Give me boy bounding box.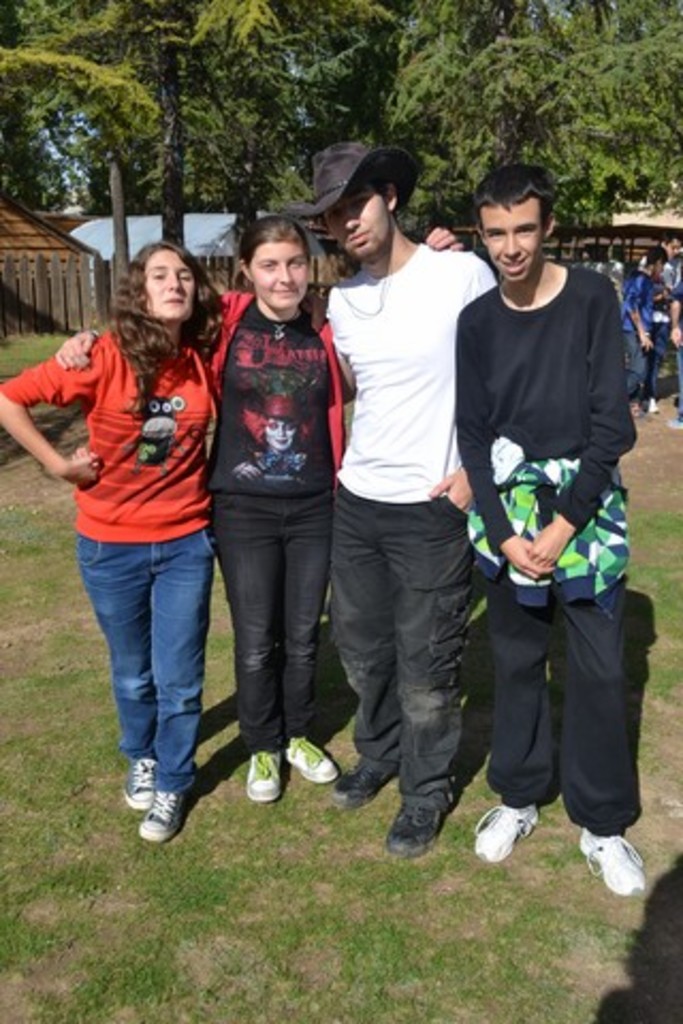
region(450, 158, 657, 892).
